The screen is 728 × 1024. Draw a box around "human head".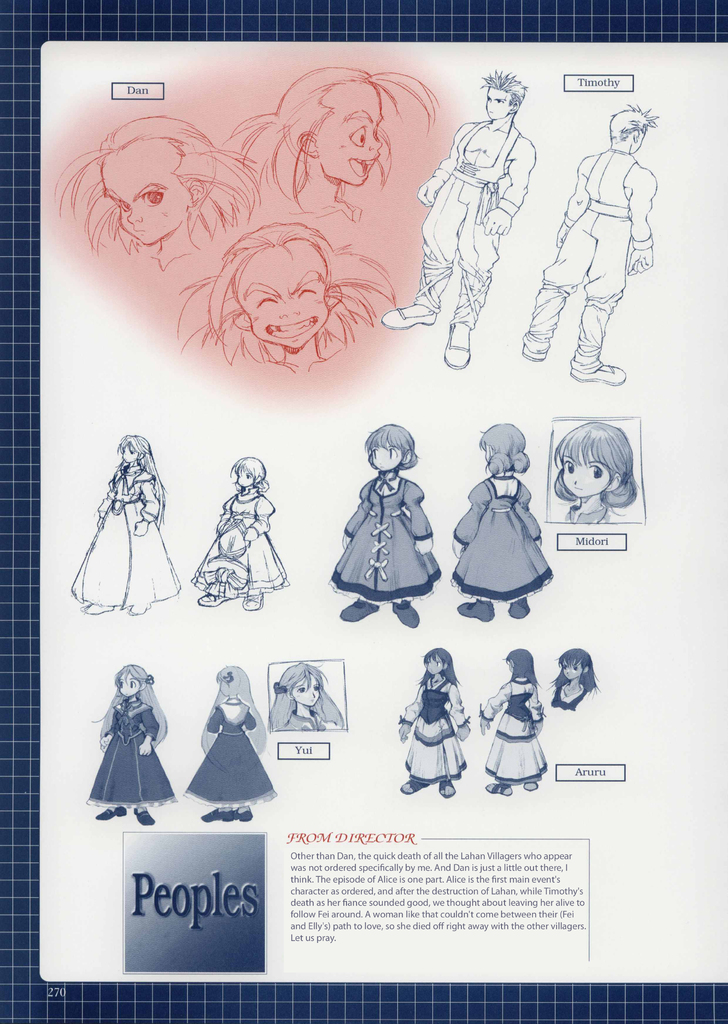
l=478, t=413, r=544, b=482.
